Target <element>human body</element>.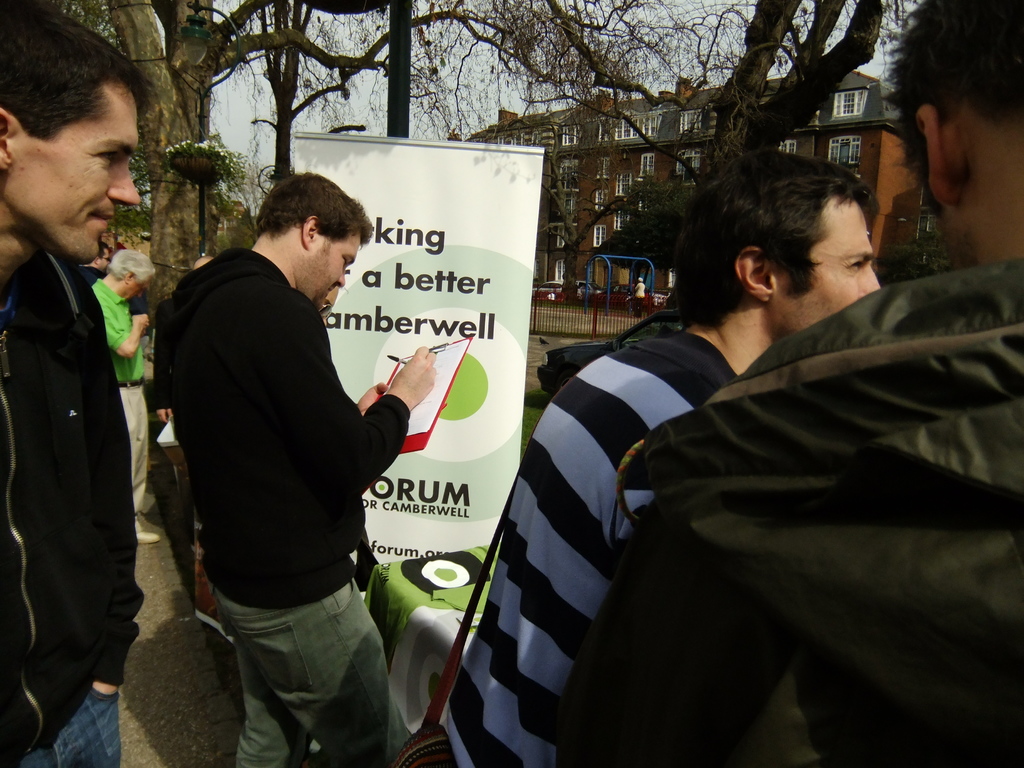
Target region: bbox(92, 273, 170, 545).
